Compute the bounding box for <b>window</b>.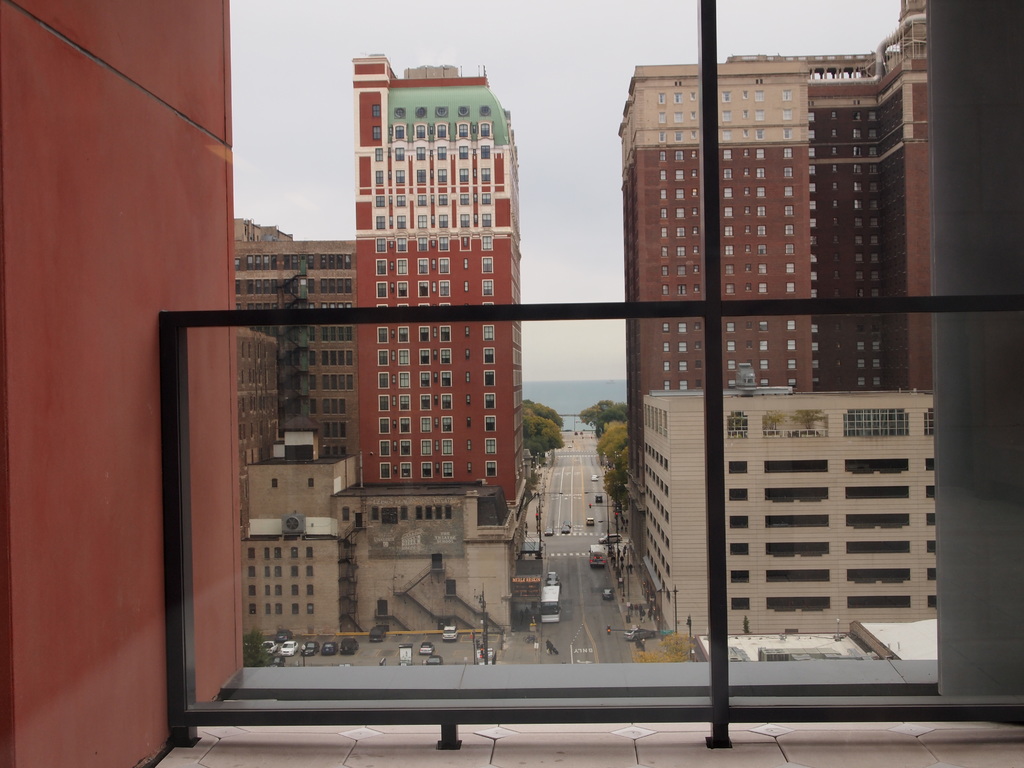
<box>290,566,295,575</box>.
